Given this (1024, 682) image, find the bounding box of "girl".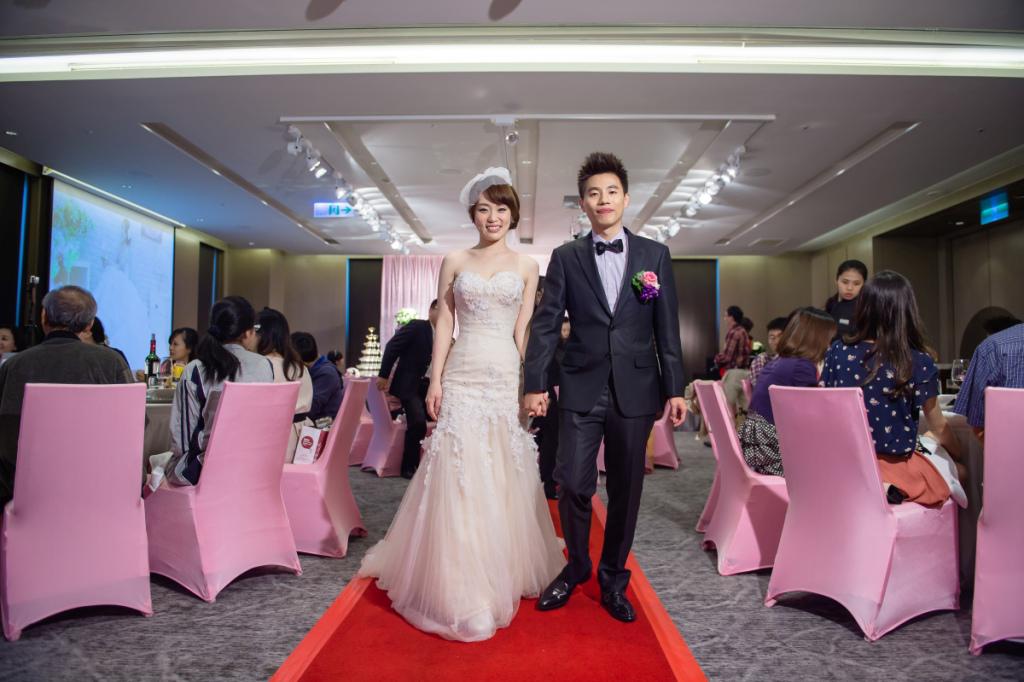
(x1=362, y1=173, x2=570, y2=645).
